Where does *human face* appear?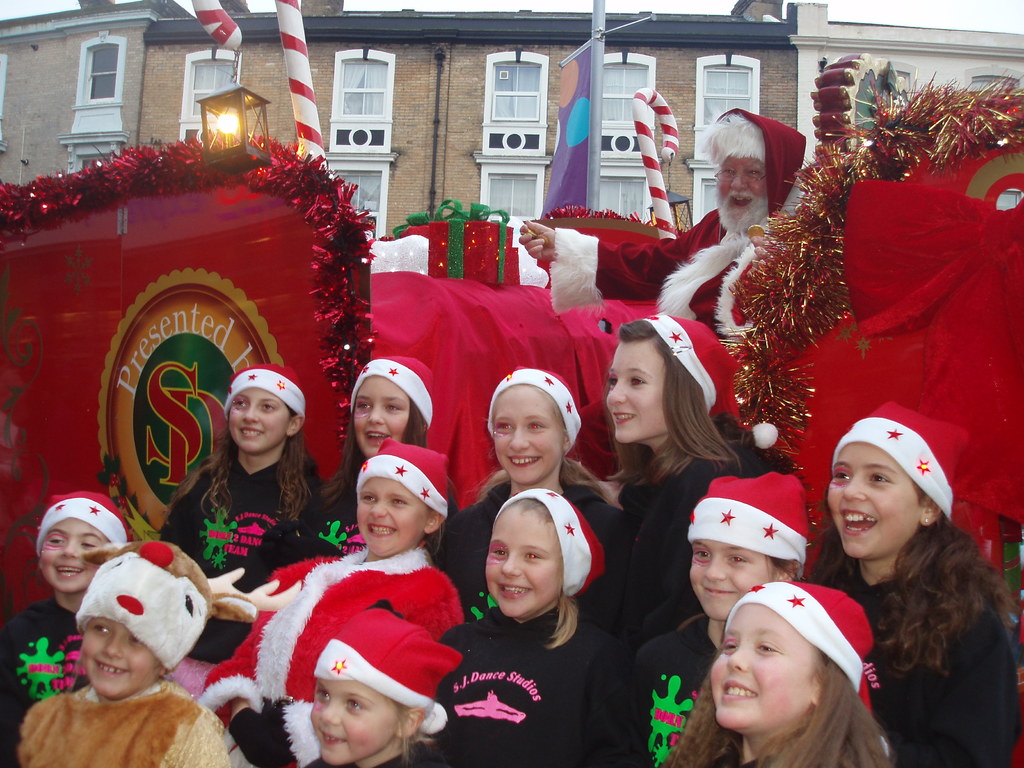
Appears at <box>610,340,668,442</box>.
